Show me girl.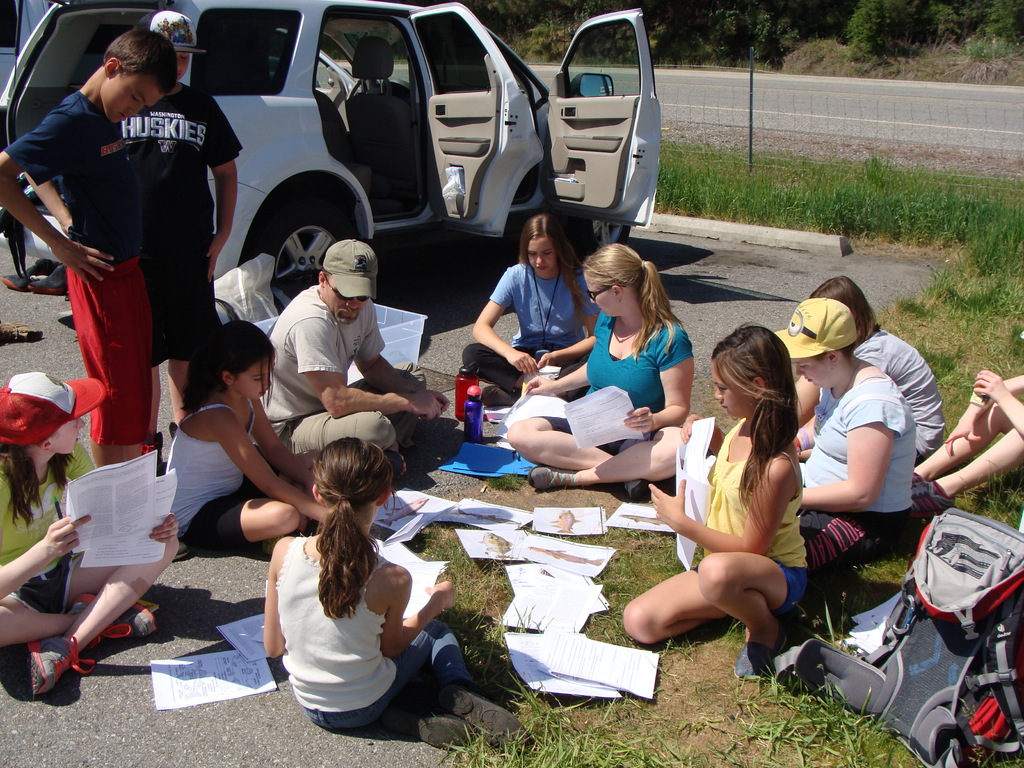
girl is here: l=262, t=436, r=538, b=755.
